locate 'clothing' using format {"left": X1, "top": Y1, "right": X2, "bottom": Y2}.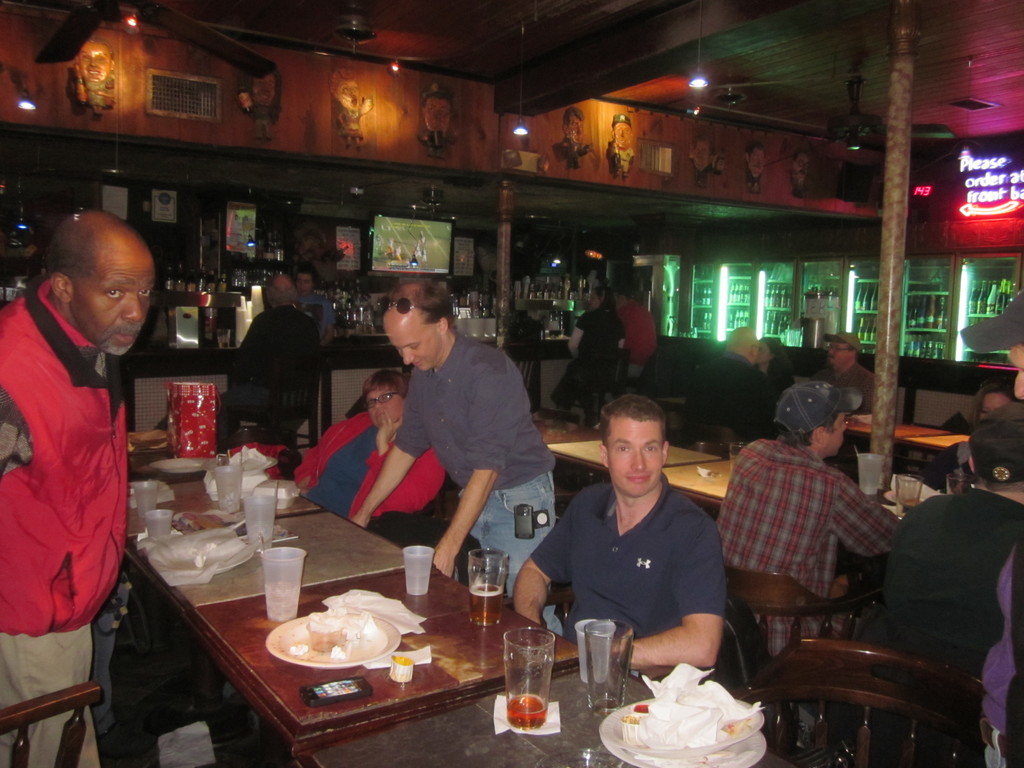
{"left": 293, "top": 289, "right": 335, "bottom": 342}.
